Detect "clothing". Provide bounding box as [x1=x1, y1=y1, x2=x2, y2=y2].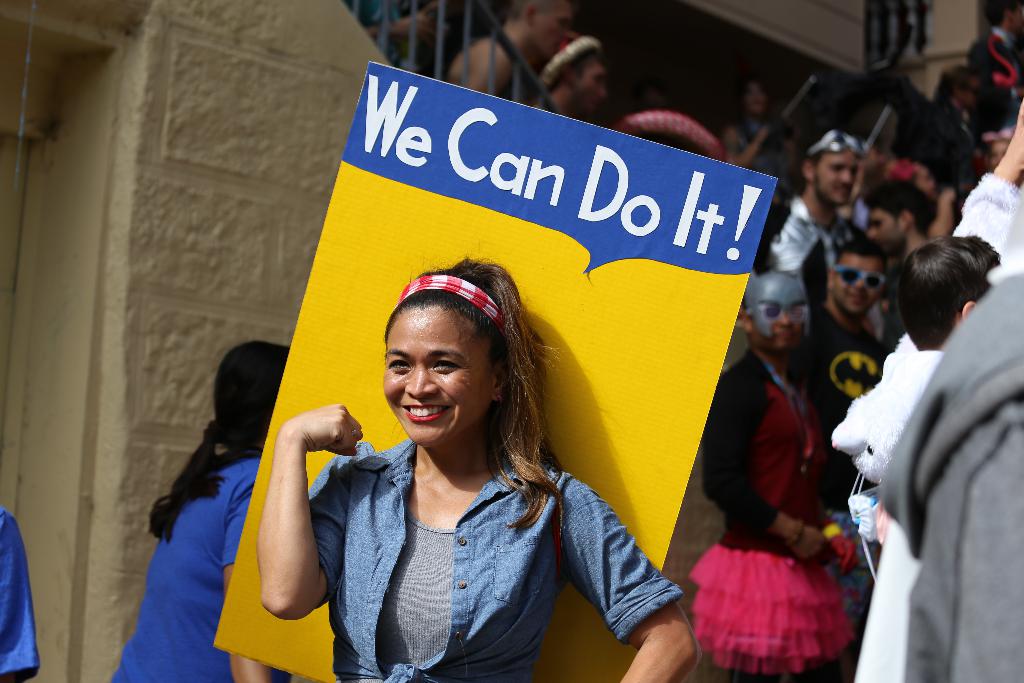
[x1=284, y1=383, x2=651, y2=672].
